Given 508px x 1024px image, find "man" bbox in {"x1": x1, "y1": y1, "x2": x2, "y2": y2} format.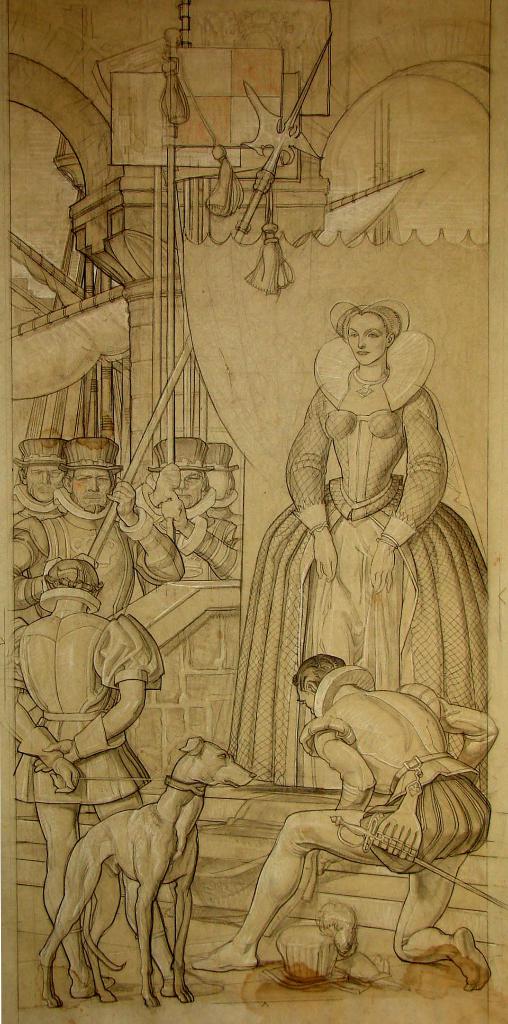
{"x1": 5, "y1": 555, "x2": 172, "y2": 1003}.
